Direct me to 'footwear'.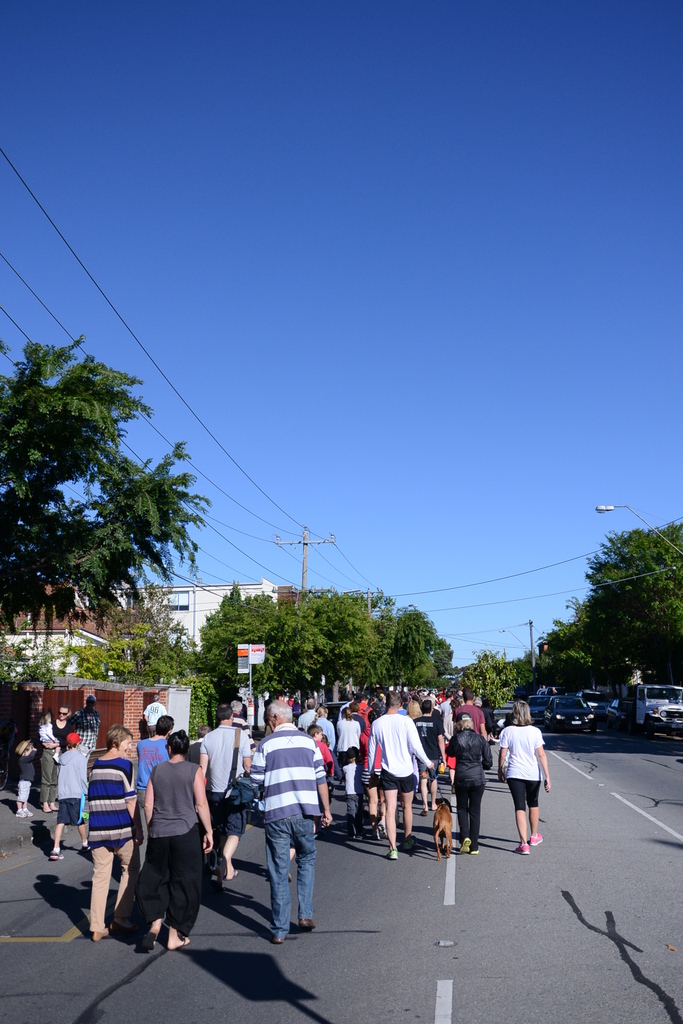
Direction: l=378, t=819, r=388, b=840.
